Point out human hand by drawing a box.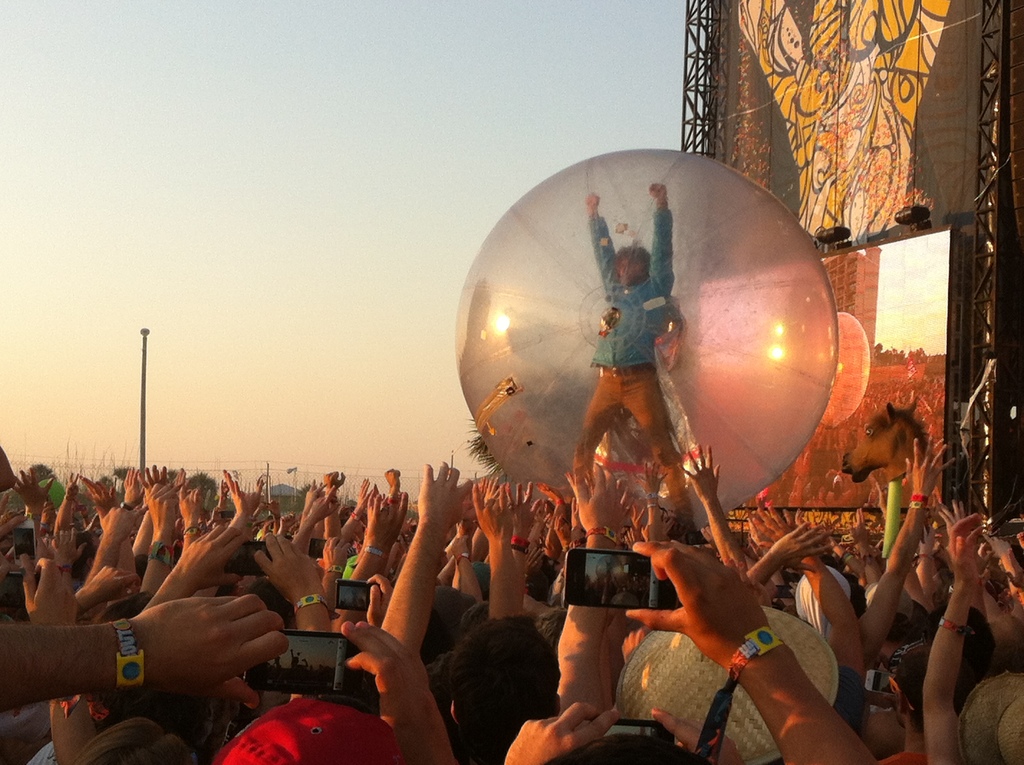
box(483, 474, 503, 504).
